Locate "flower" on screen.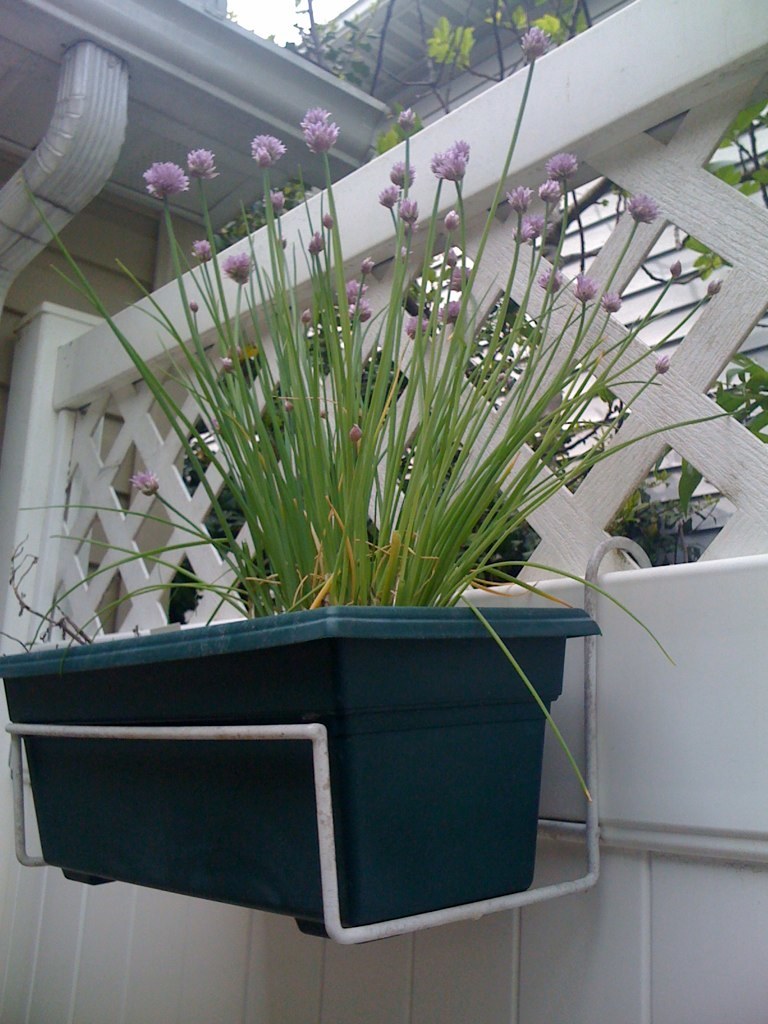
On screen at <bbox>219, 251, 253, 281</bbox>.
